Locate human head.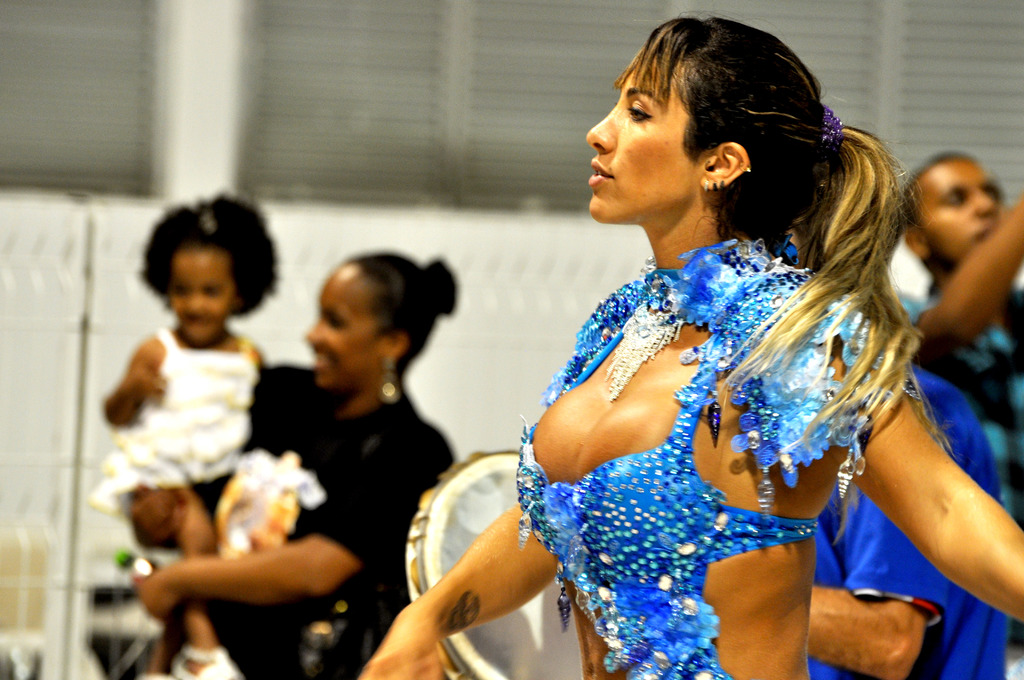
Bounding box: select_region(157, 211, 254, 344).
